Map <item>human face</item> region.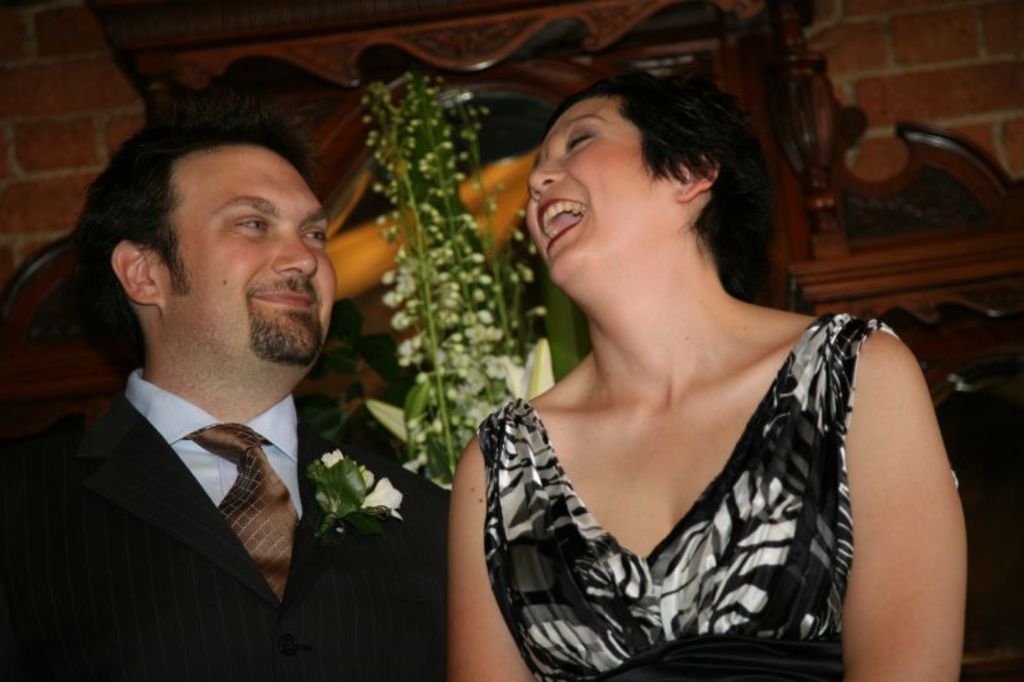
Mapped to [left=529, top=102, right=680, bottom=274].
